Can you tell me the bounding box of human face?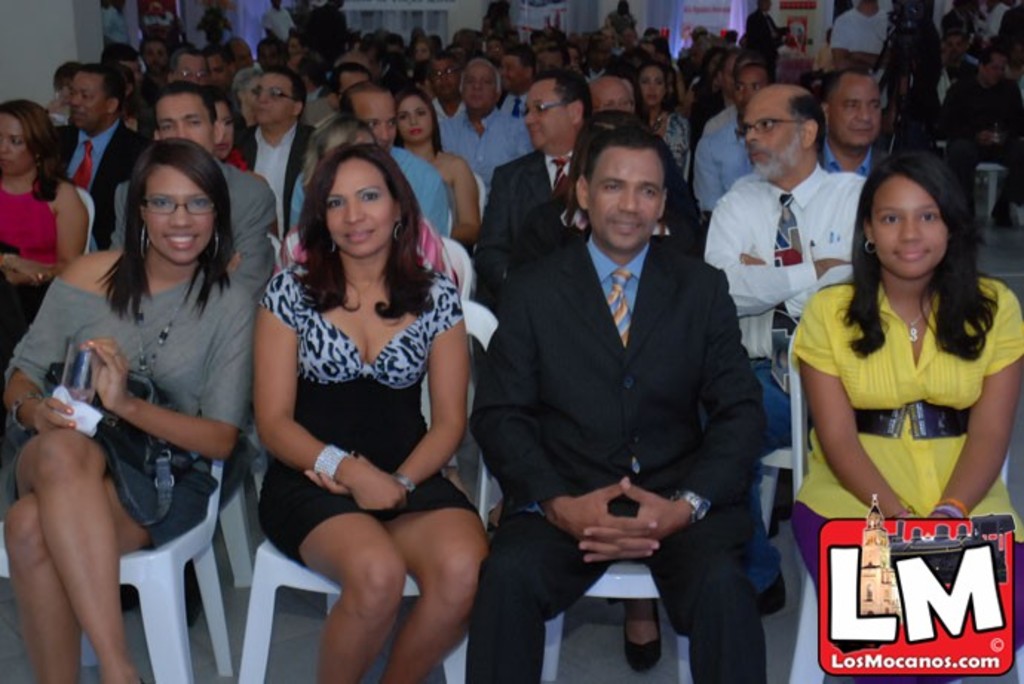
156, 98, 215, 154.
